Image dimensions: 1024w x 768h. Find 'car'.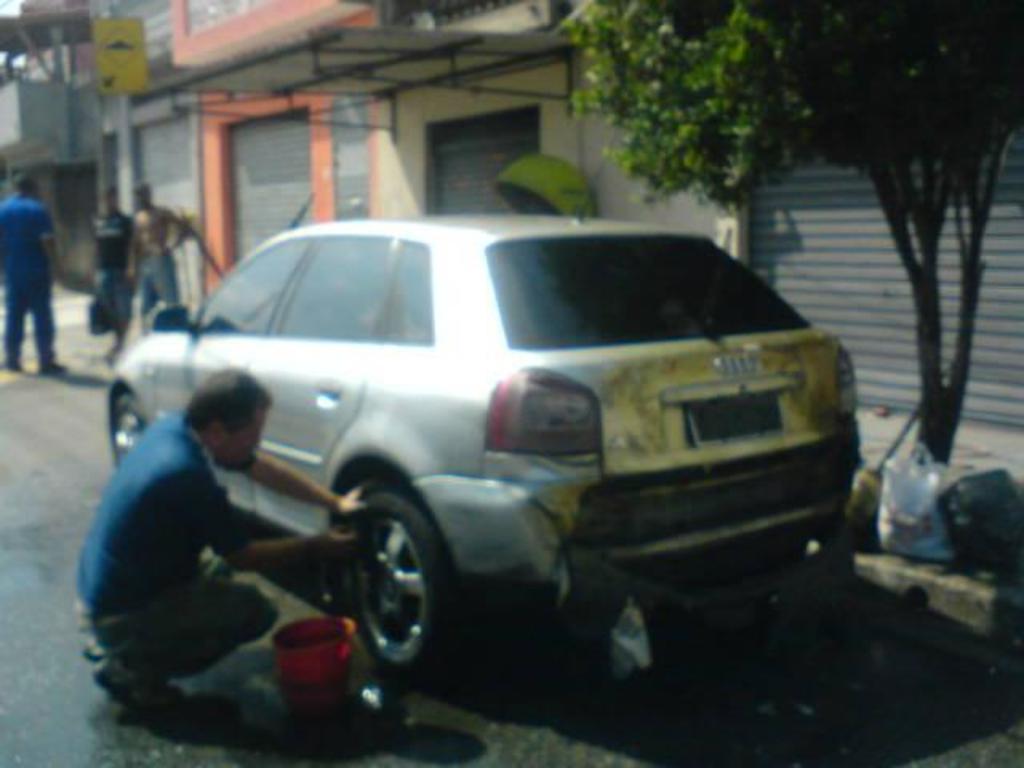
bbox(102, 190, 858, 680).
